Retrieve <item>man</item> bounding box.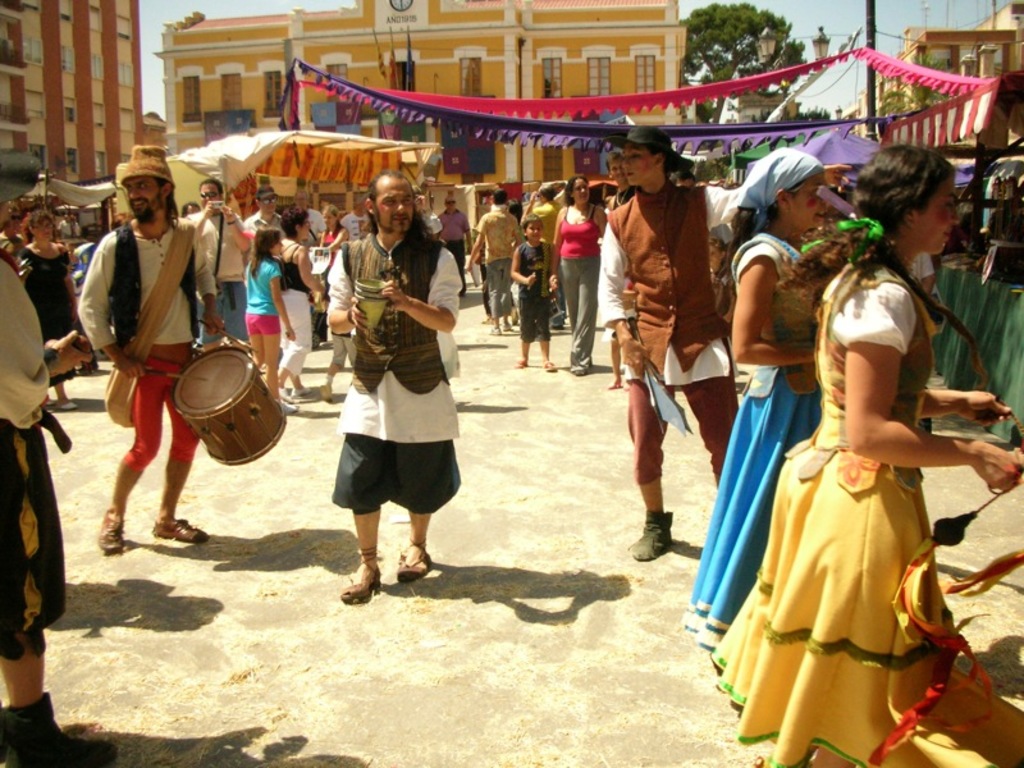
Bounding box: 471, 196, 520, 343.
